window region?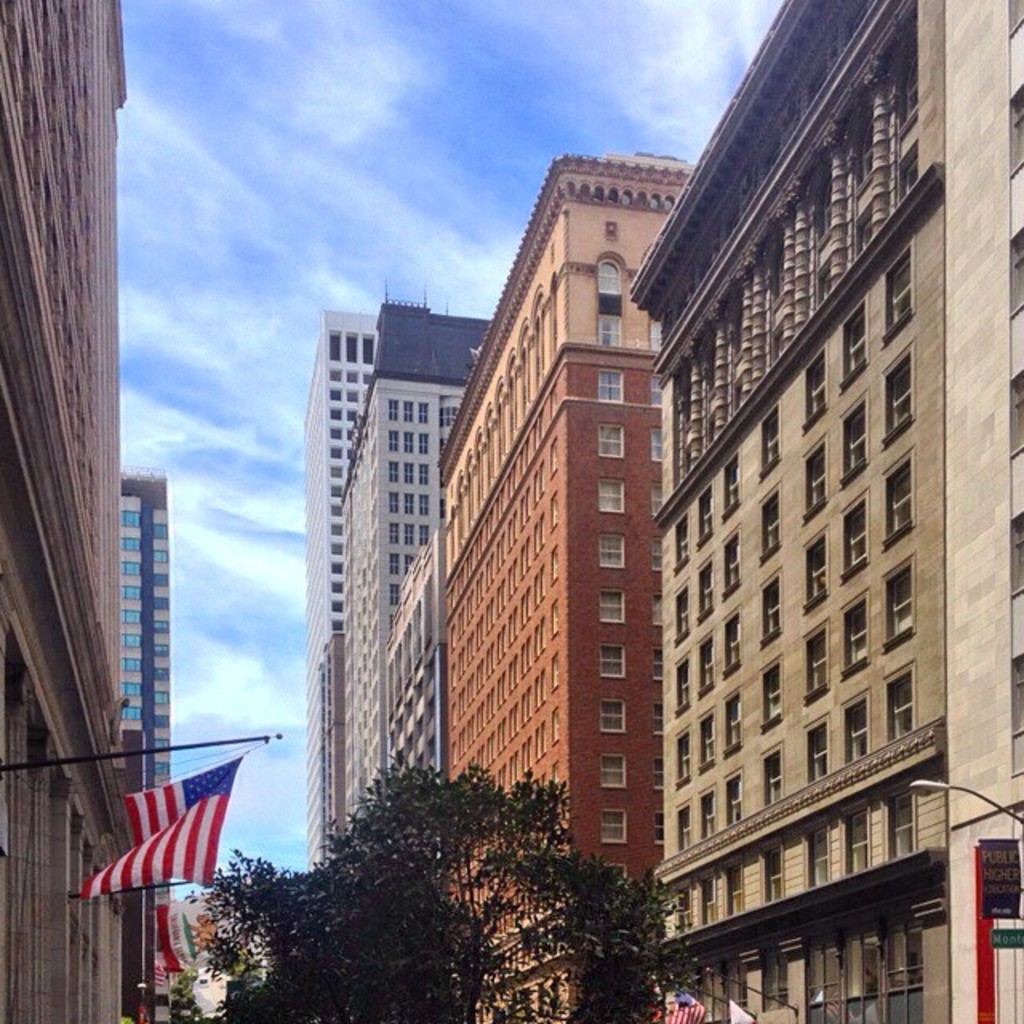
region(602, 645, 622, 683)
